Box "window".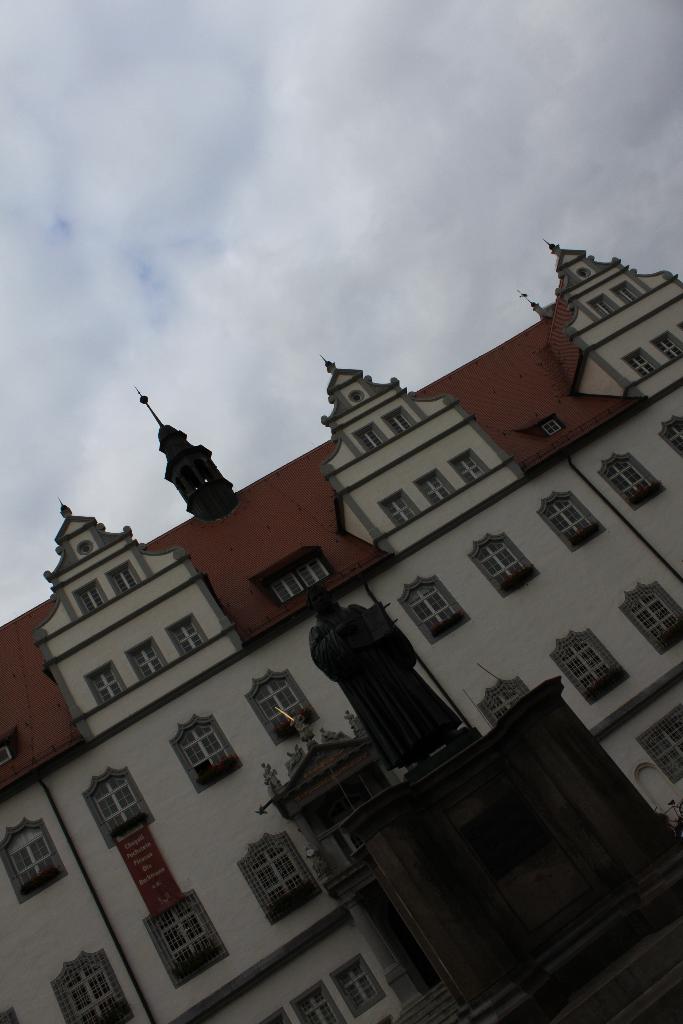
crop(69, 577, 110, 620).
